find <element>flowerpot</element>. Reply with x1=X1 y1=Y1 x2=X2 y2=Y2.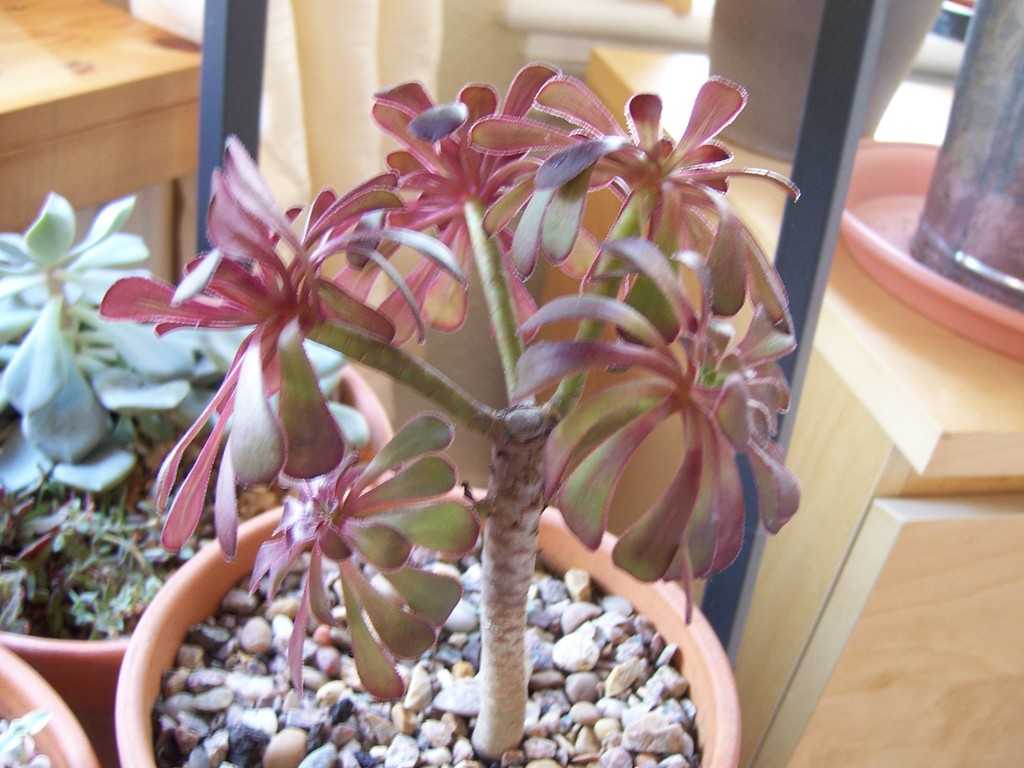
x1=112 y1=485 x2=740 y2=767.
